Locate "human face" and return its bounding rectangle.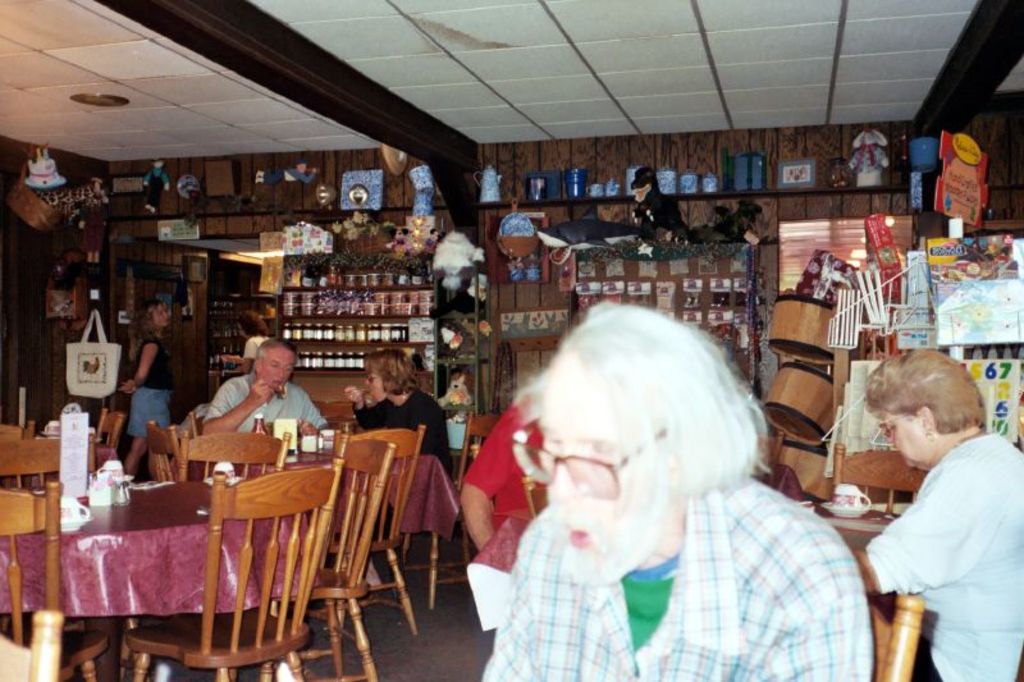
(x1=155, y1=311, x2=165, y2=328).
